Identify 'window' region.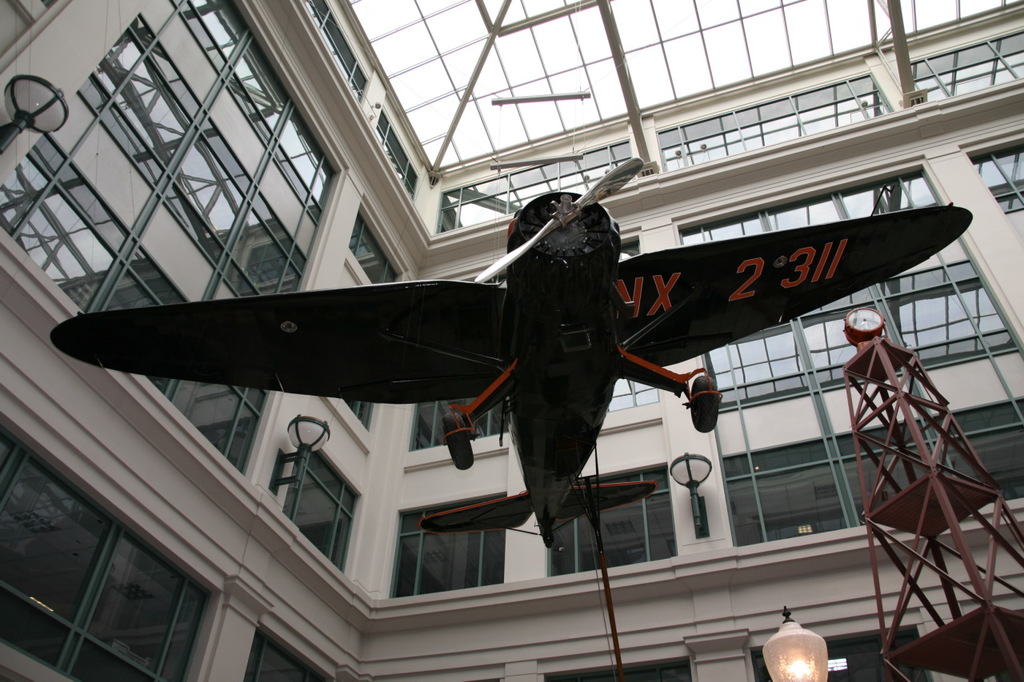
Region: bbox=[747, 622, 932, 681].
